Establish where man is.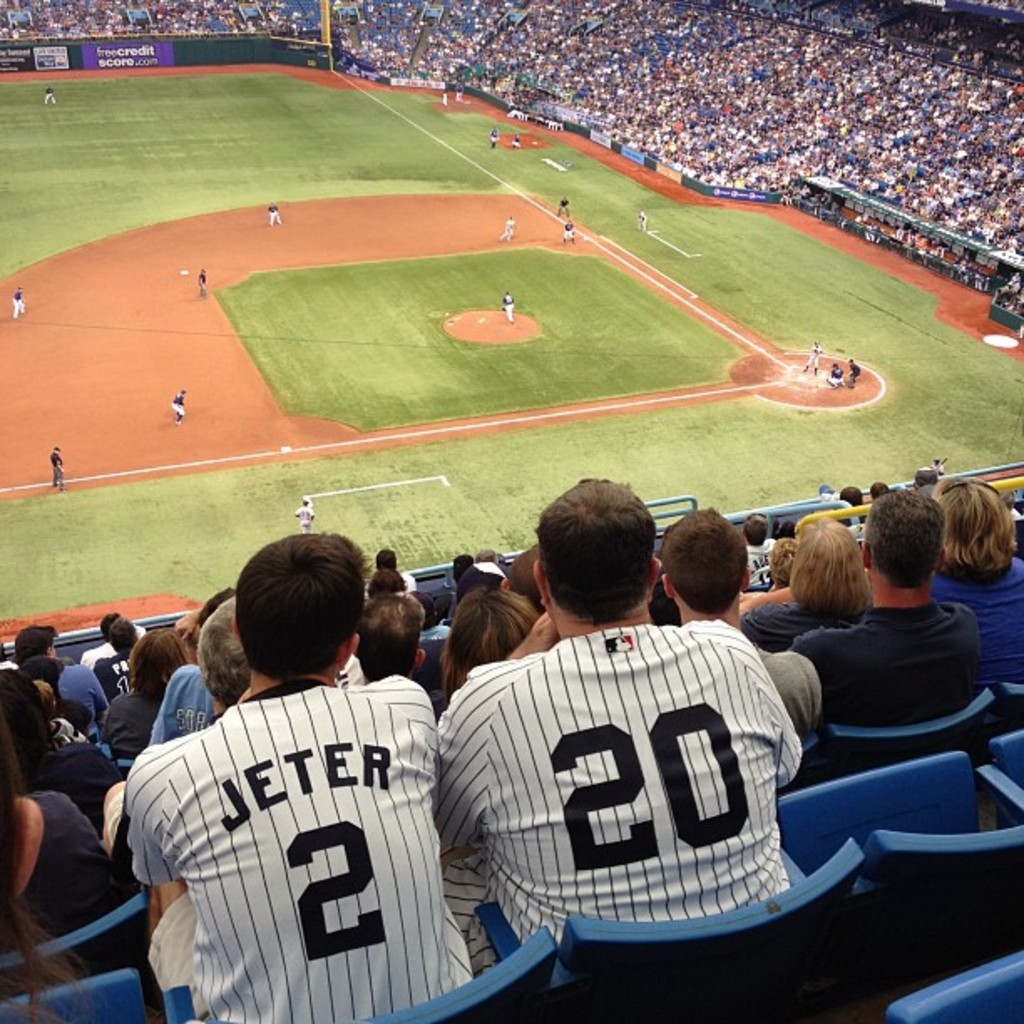
Established at box(487, 127, 495, 147).
